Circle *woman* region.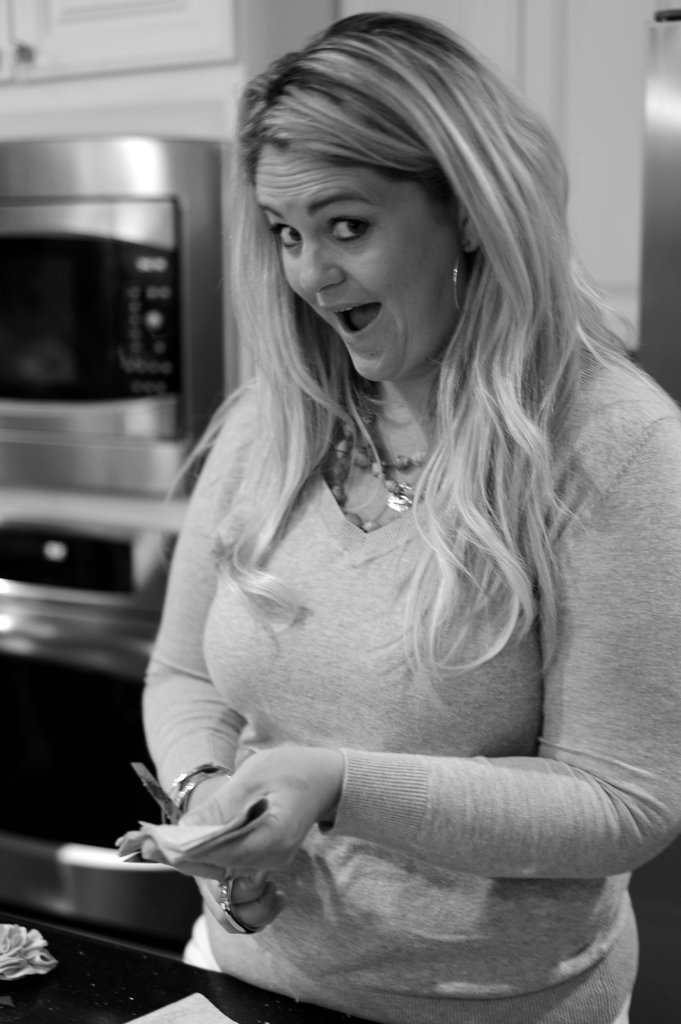
Region: x1=111, y1=57, x2=645, y2=1023.
